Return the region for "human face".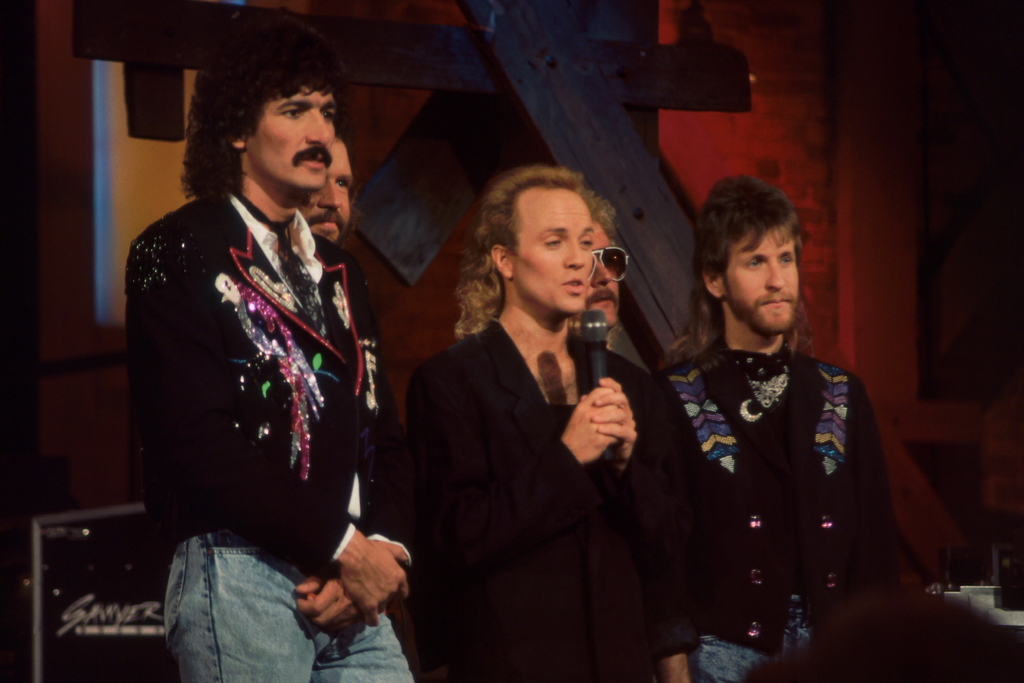
{"left": 580, "top": 219, "right": 620, "bottom": 327}.
